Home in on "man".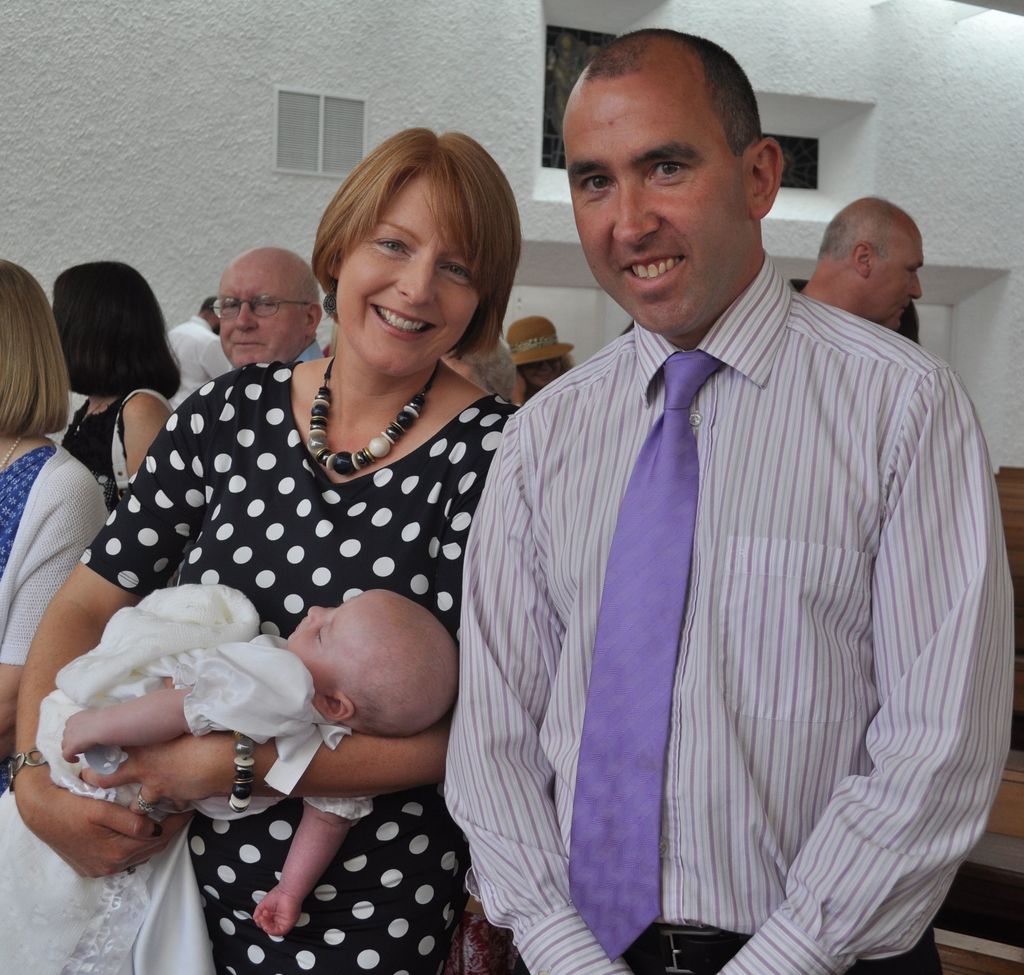
Homed in at <bbox>214, 243, 324, 367</bbox>.
